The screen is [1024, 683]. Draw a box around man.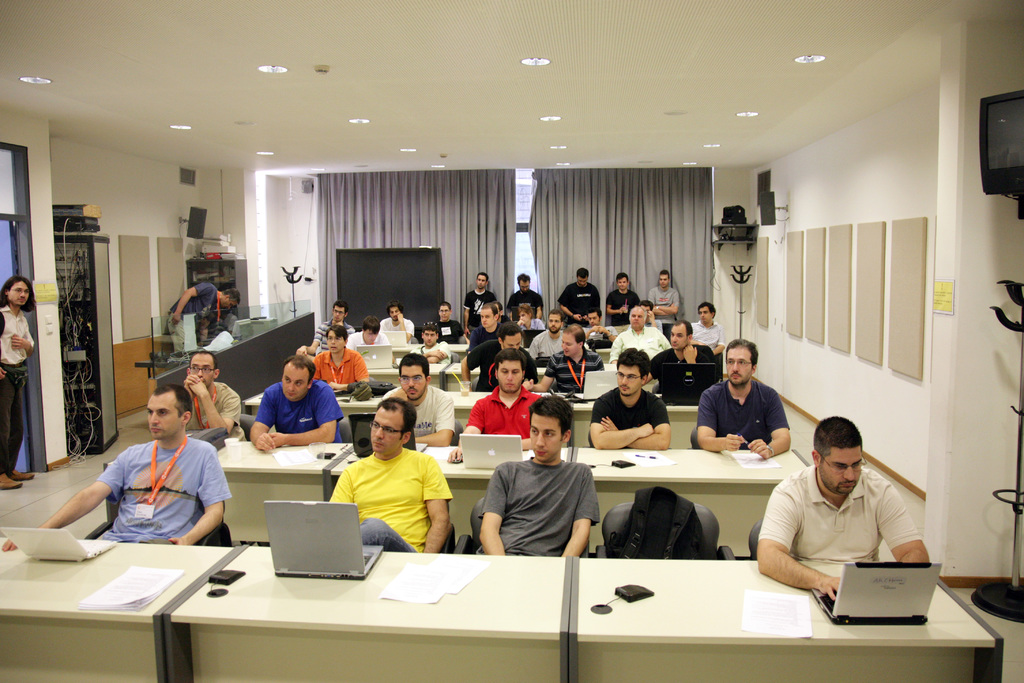
bbox=[484, 393, 602, 559].
